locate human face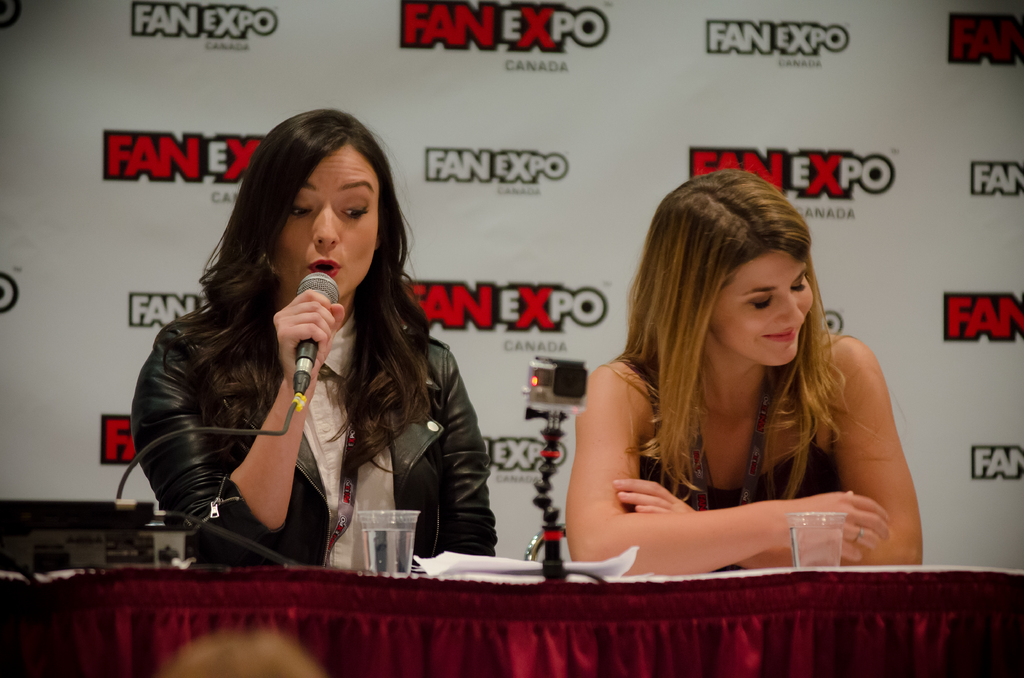
268,139,383,299
